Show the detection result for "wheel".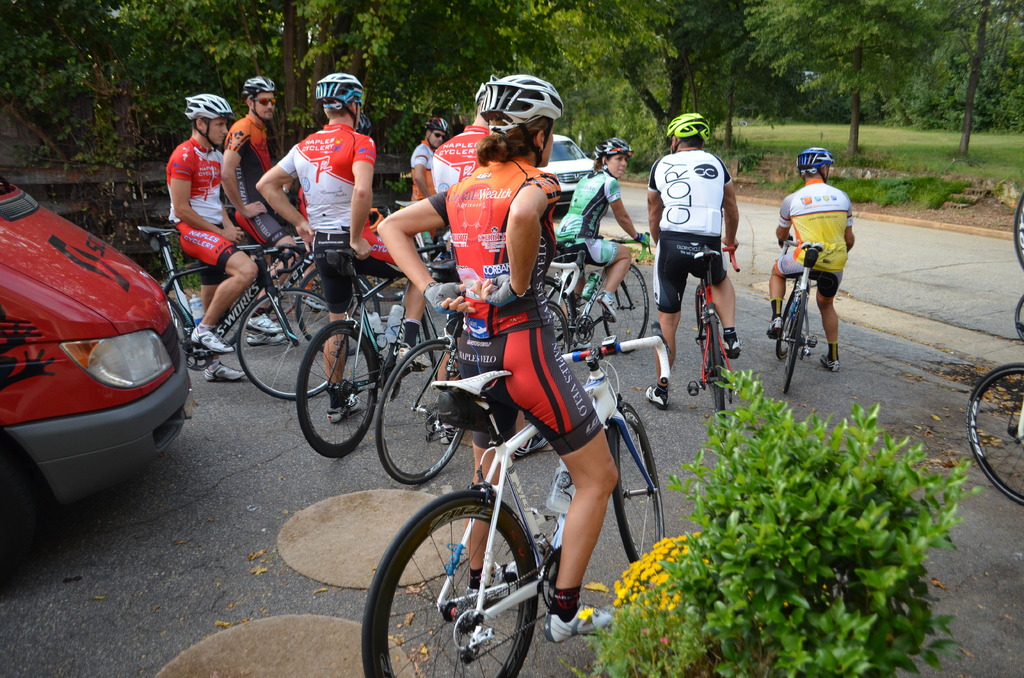
pyautogui.locateOnScreen(1012, 192, 1023, 271).
